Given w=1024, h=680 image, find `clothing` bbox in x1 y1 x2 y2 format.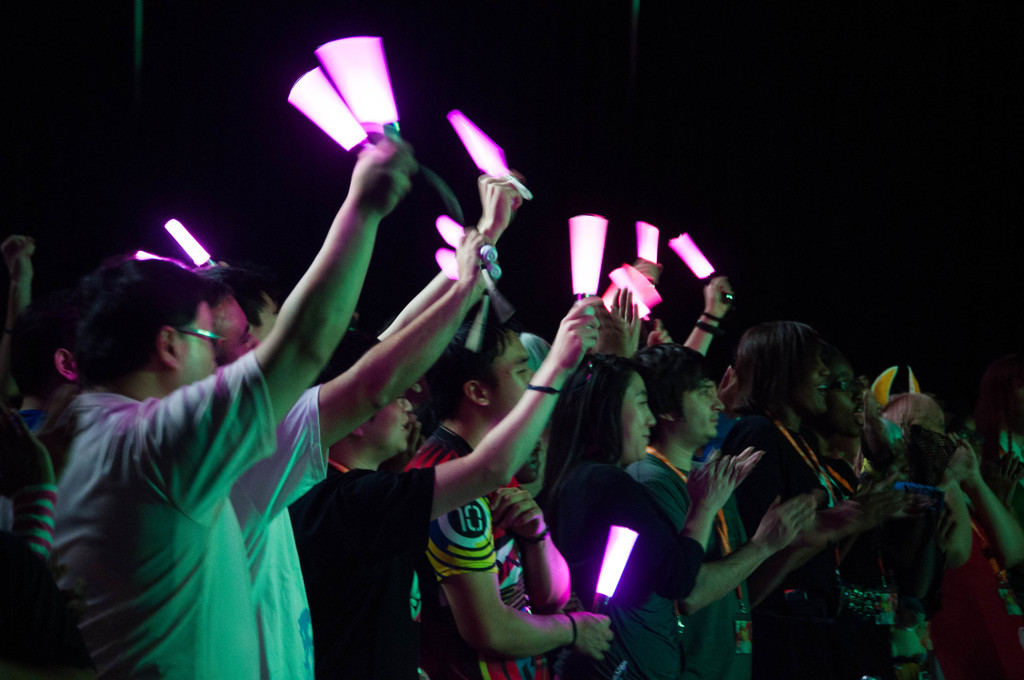
287 463 434 679.
